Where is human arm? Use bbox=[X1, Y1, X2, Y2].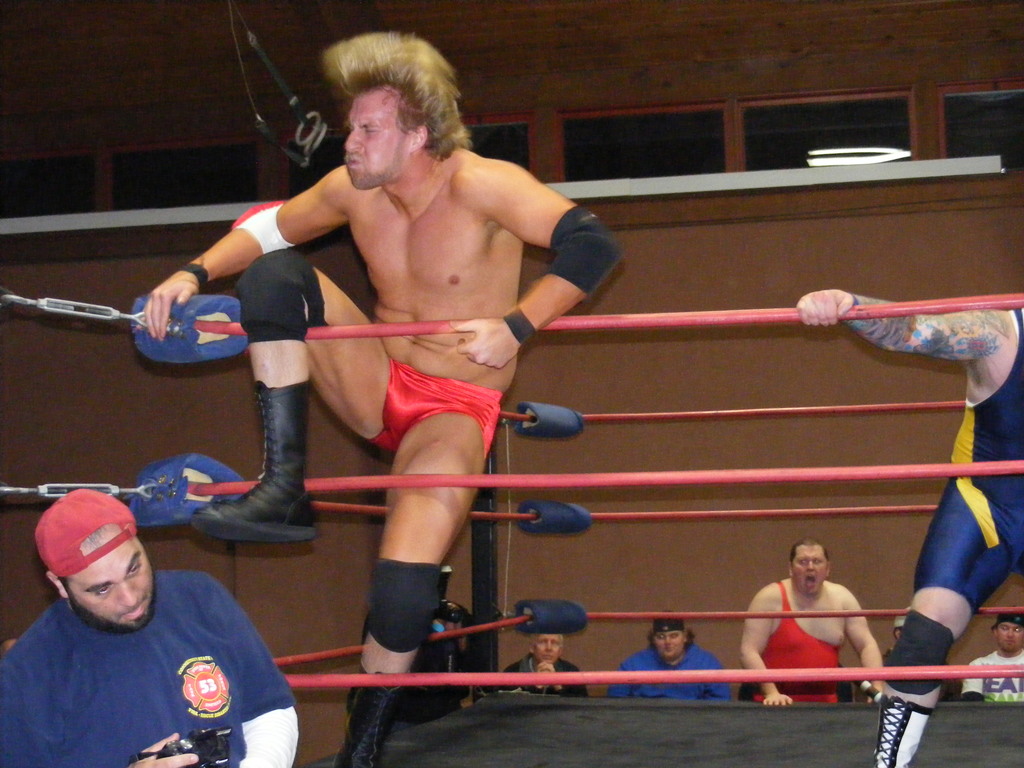
bbox=[216, 578, 301, 767].
